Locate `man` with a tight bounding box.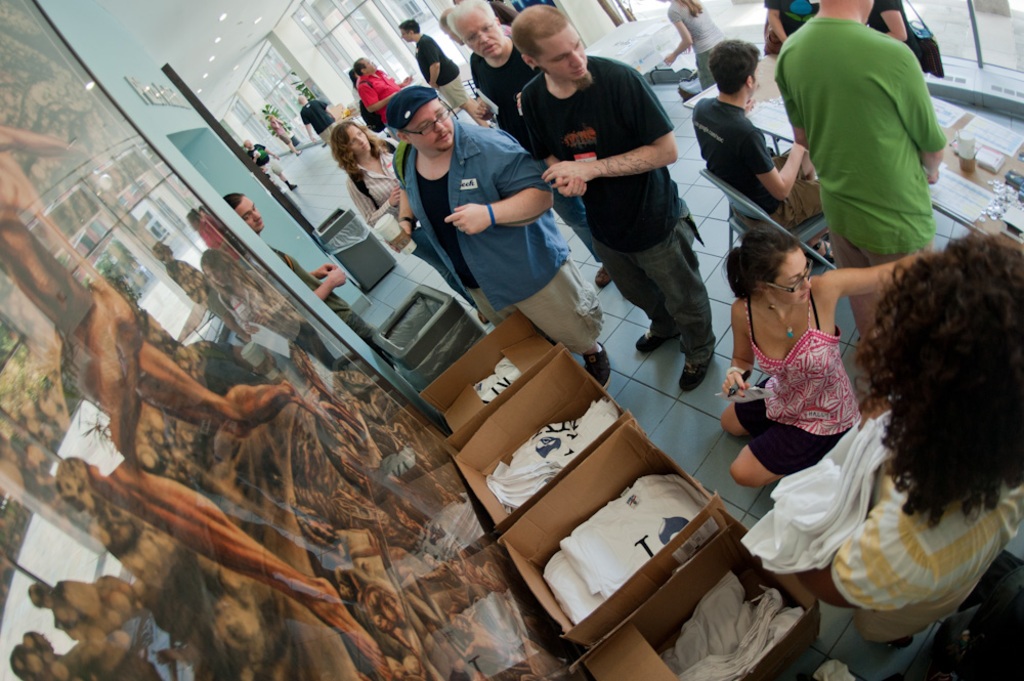
left=772, top=0, right=939, bottom=337.
